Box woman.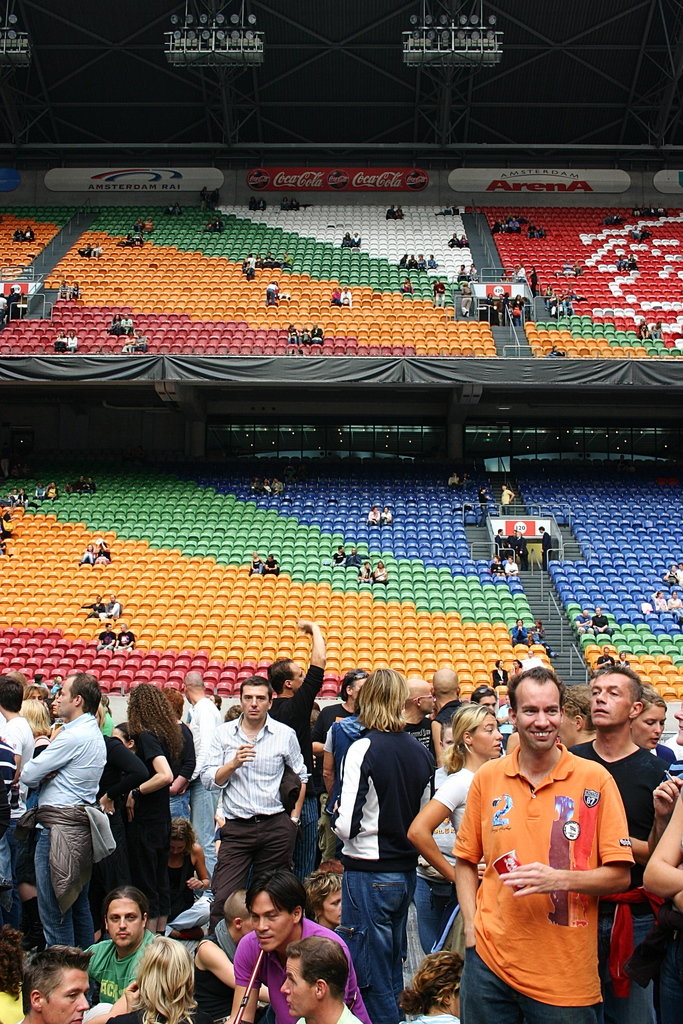
bbox=[35, 481, 44, 497].
